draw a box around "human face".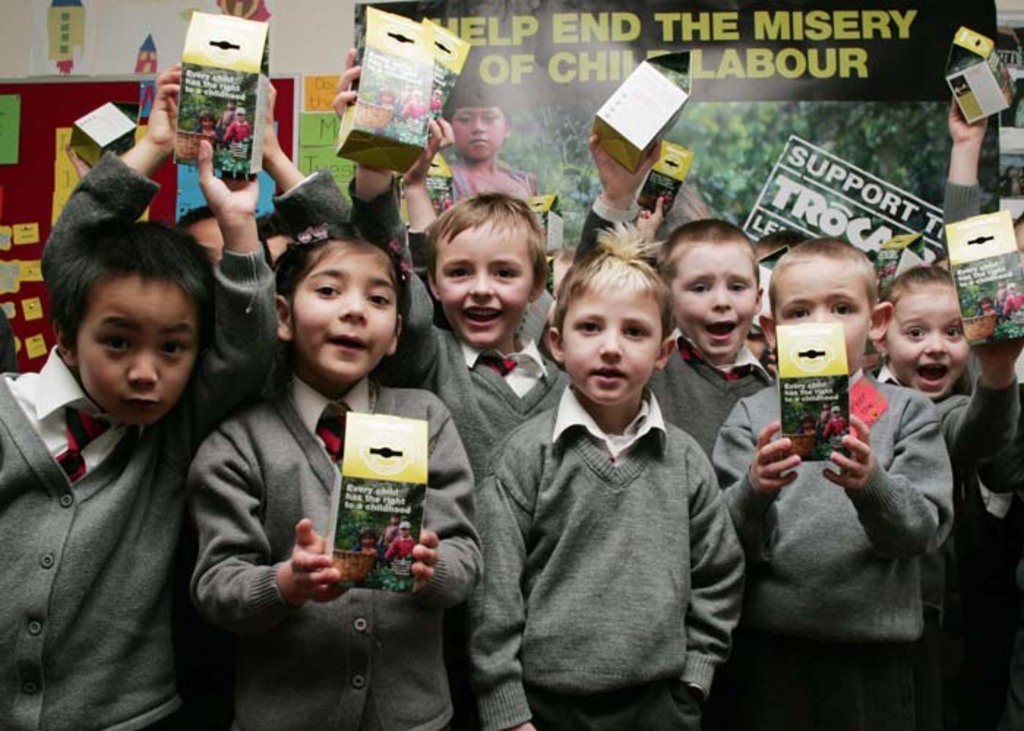
rect(453, 110, 508, 158).
